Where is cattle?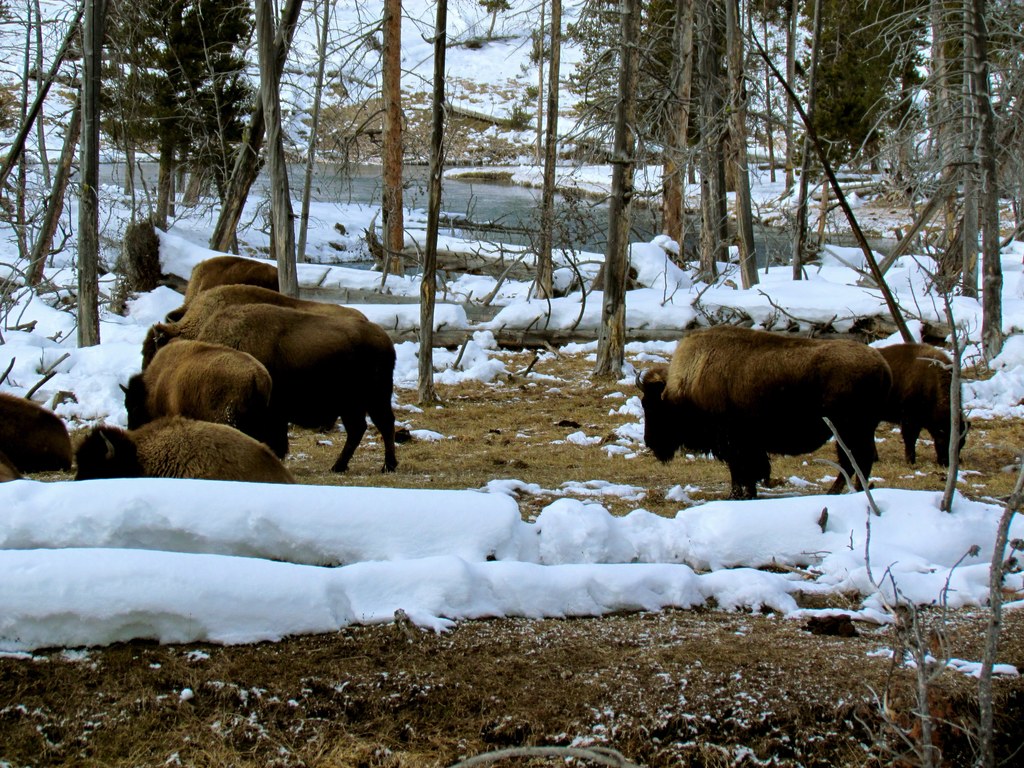
detection(196, 303, 404, 477).
